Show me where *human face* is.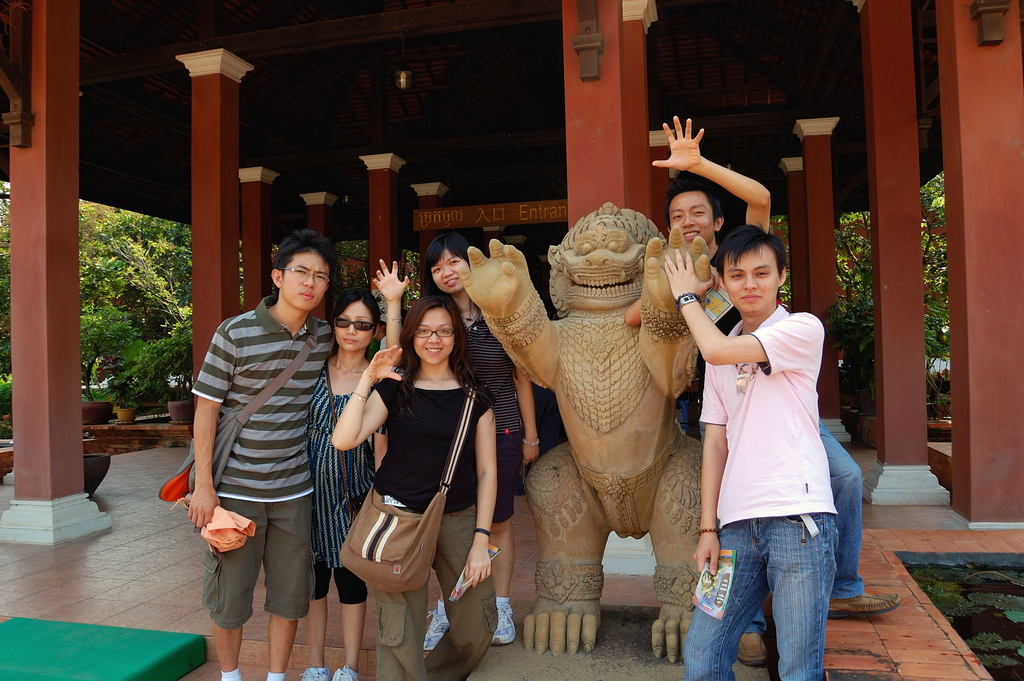
*human face* is at bbox(428, 250, 469, 293).
